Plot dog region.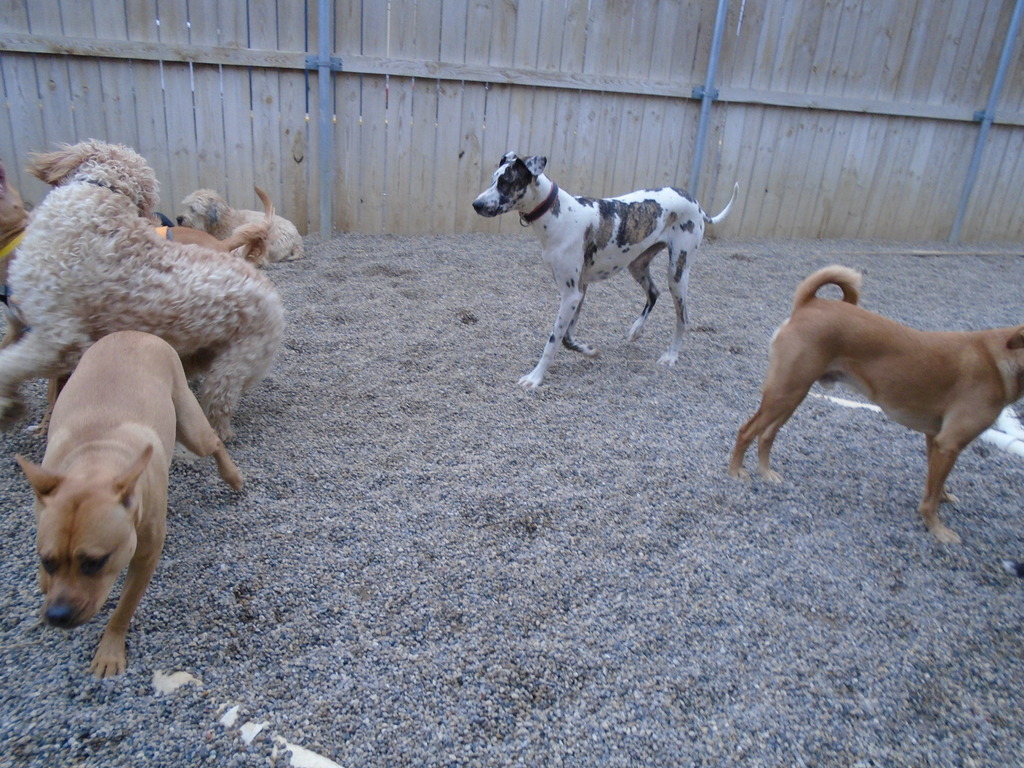
Plotted at 728,264,1023,547.
